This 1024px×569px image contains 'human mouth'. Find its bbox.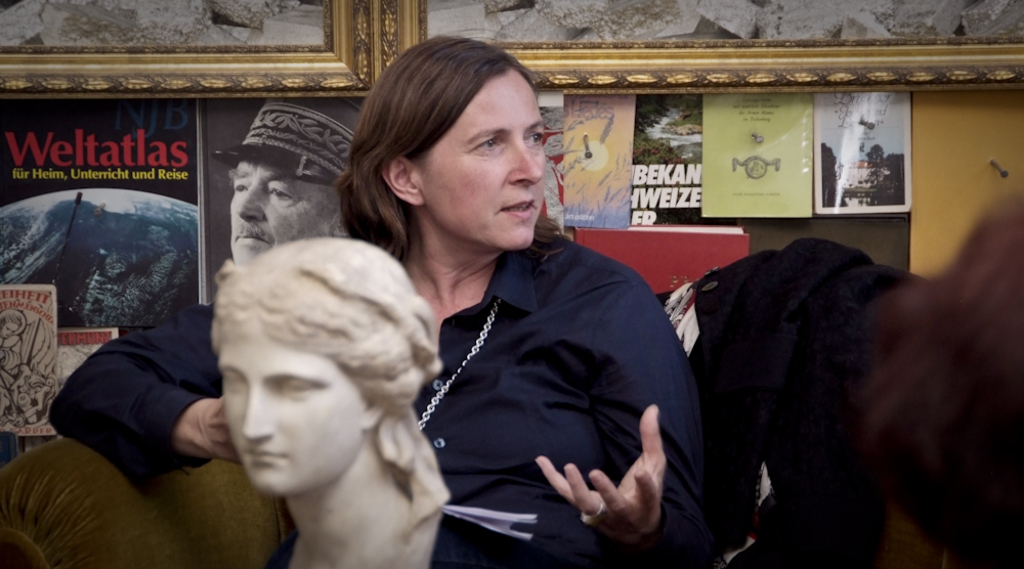
detection(234, 225, 270, 252).
